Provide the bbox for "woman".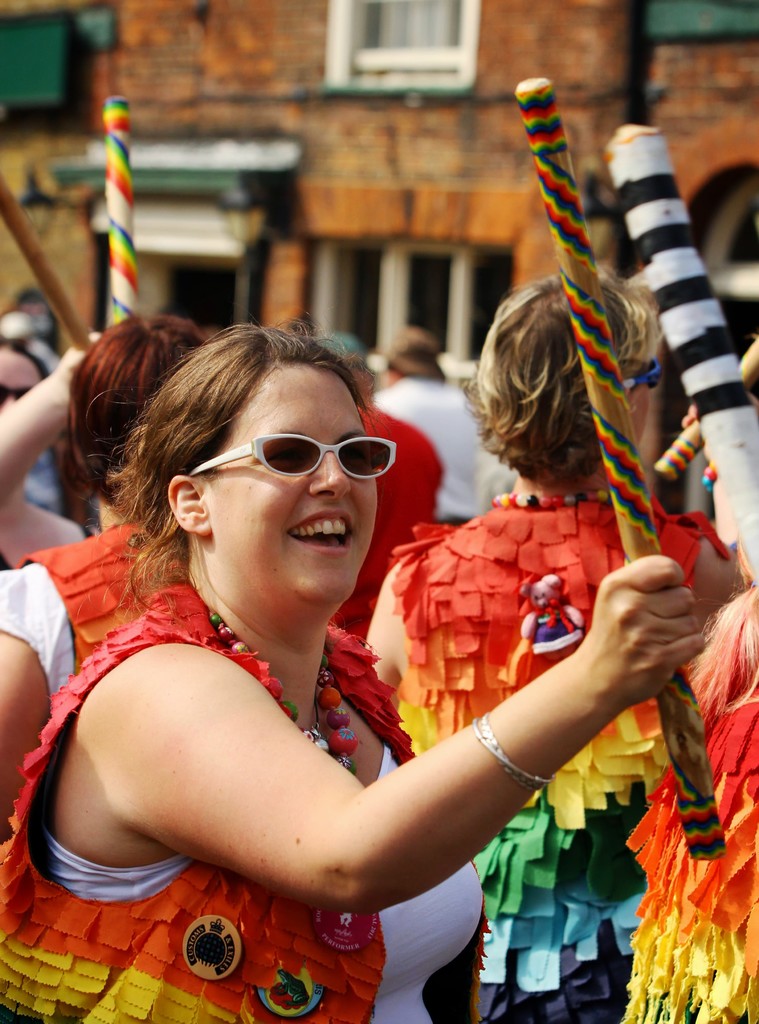
42,250,678,989.
